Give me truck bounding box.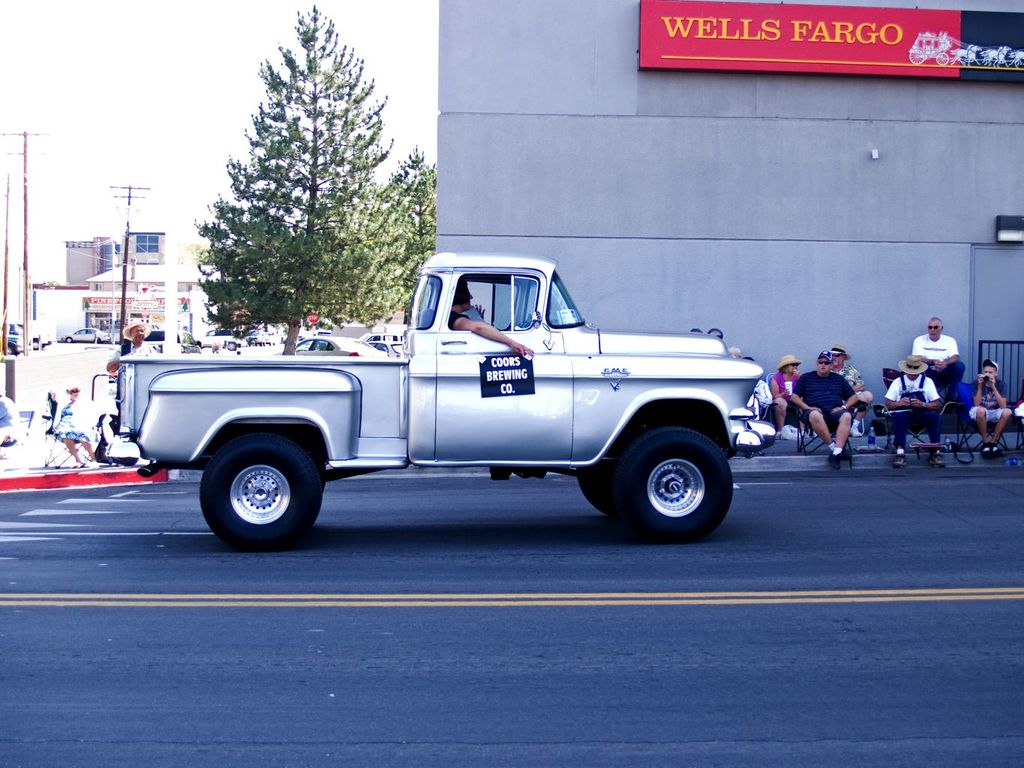
crop(74, 256, 803, 548).
